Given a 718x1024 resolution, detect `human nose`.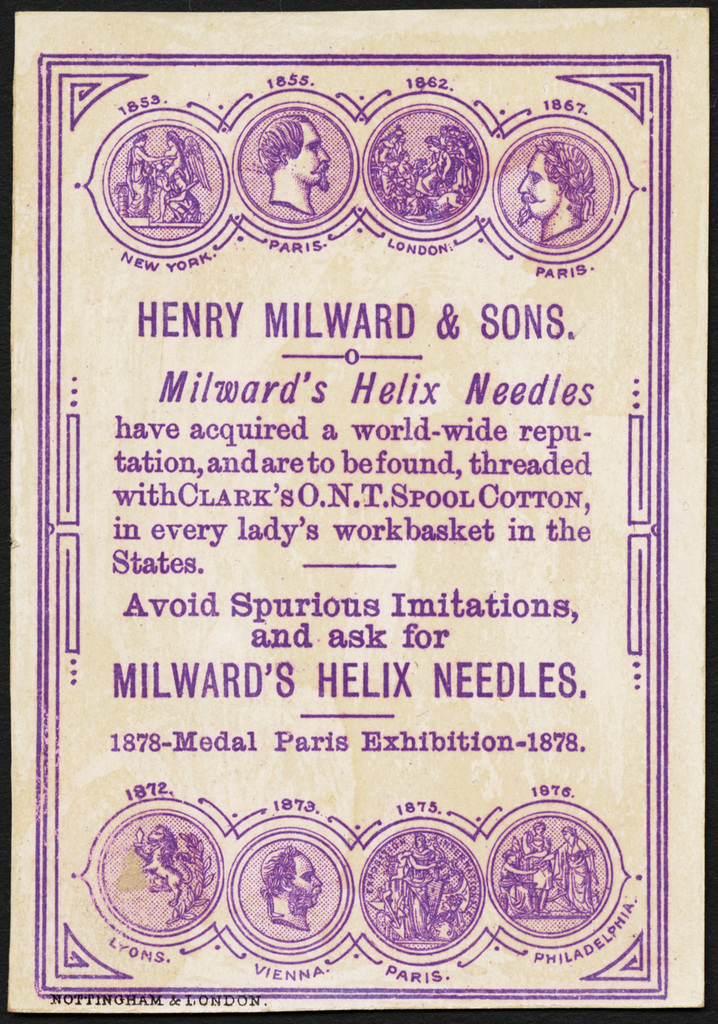
(516, 175, 530, 196).
